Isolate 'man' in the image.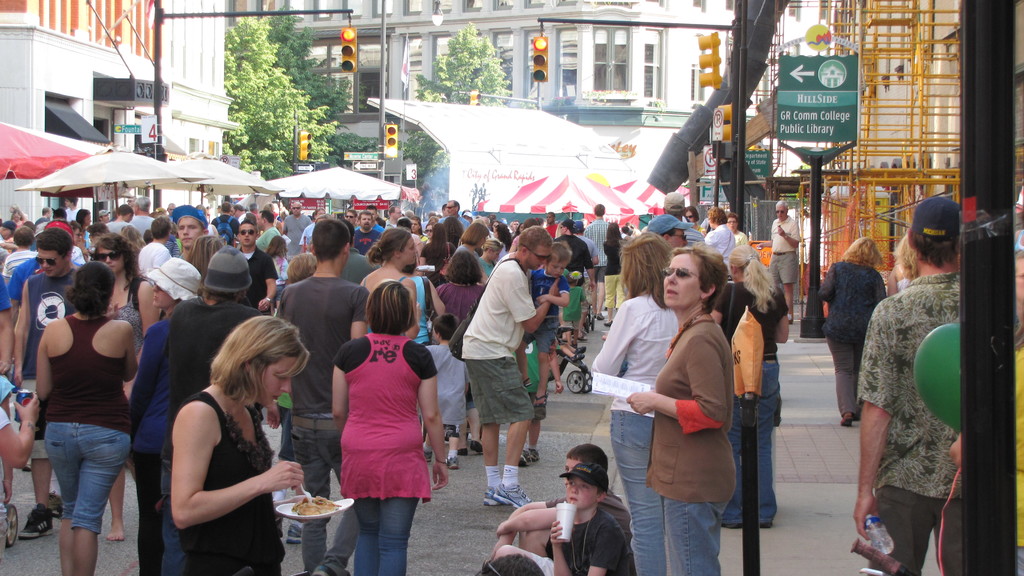
Isolated region: (169,206,211,271).
